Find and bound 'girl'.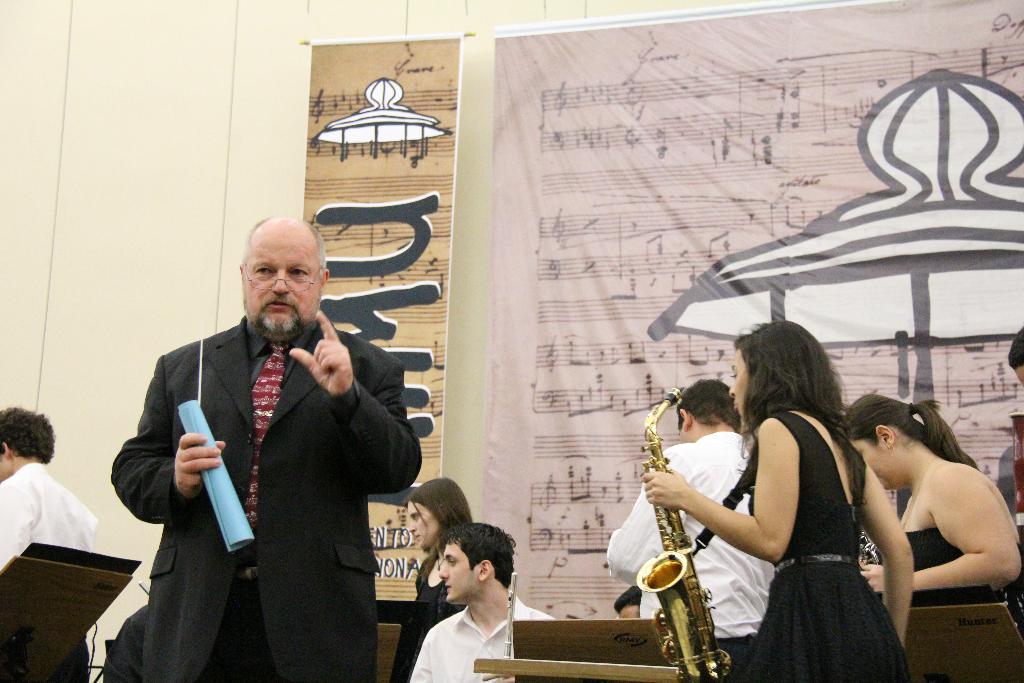
Bound: box(844, 394, 1023, 608).
